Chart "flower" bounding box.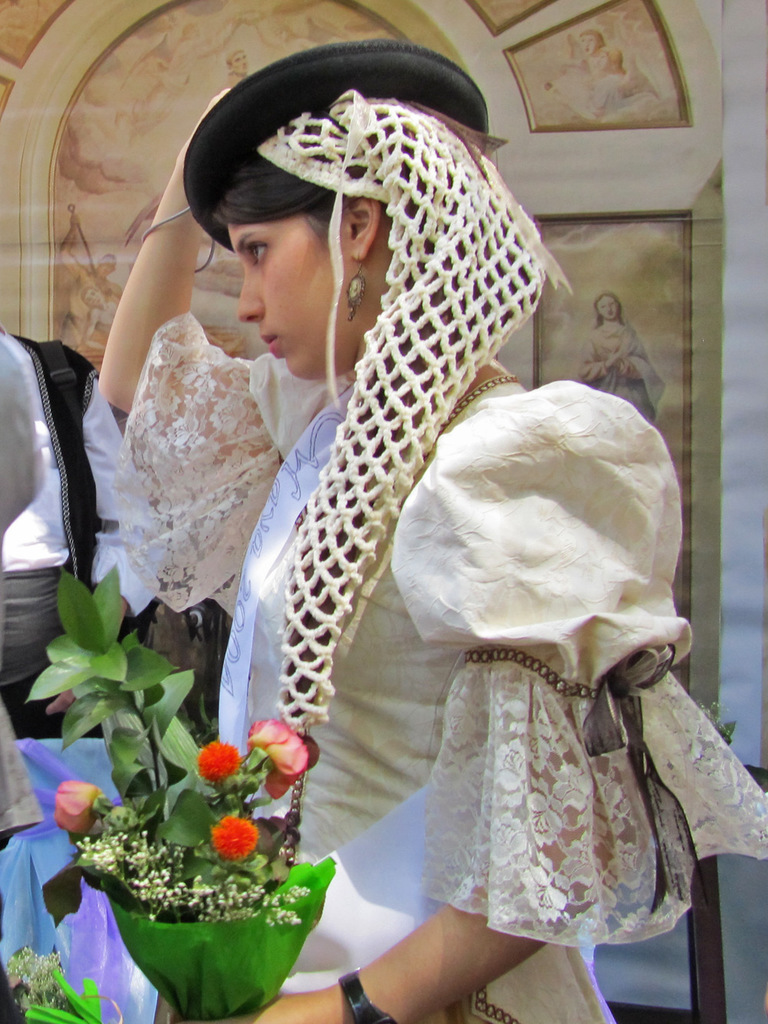
Charted: <region>236, 715, 322, 799</region>.
